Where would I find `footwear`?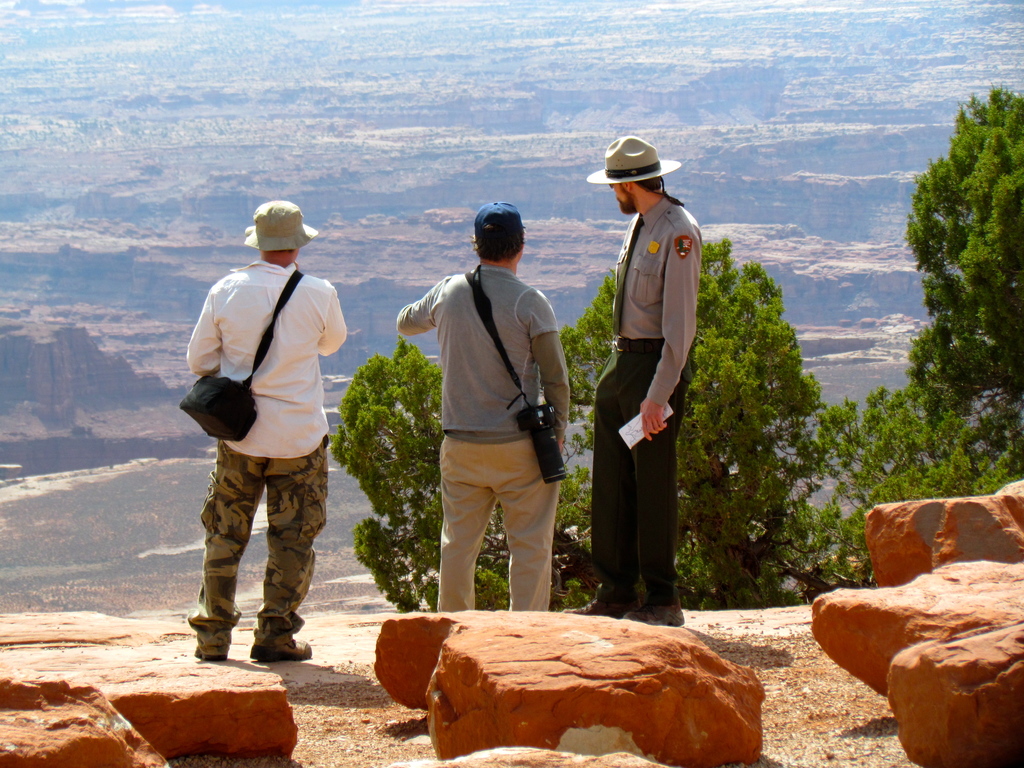
At pyautogui.locateOnScreen(195, 644, 225, 660).
